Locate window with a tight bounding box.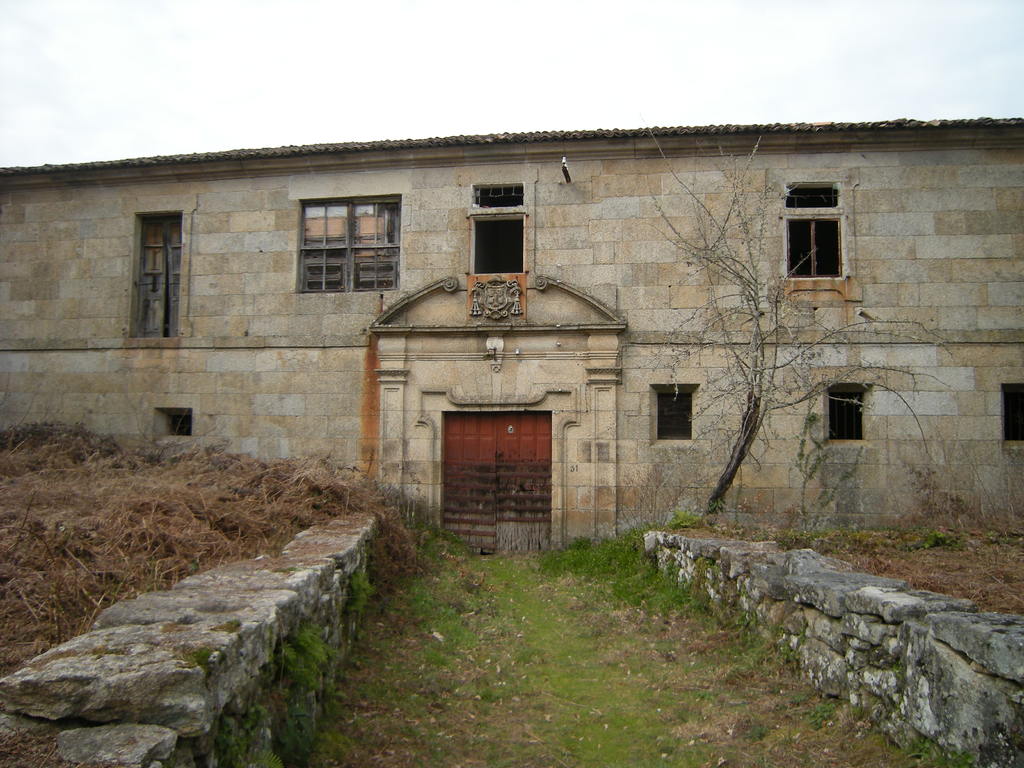
bbox(292, 198, 408, 298).
